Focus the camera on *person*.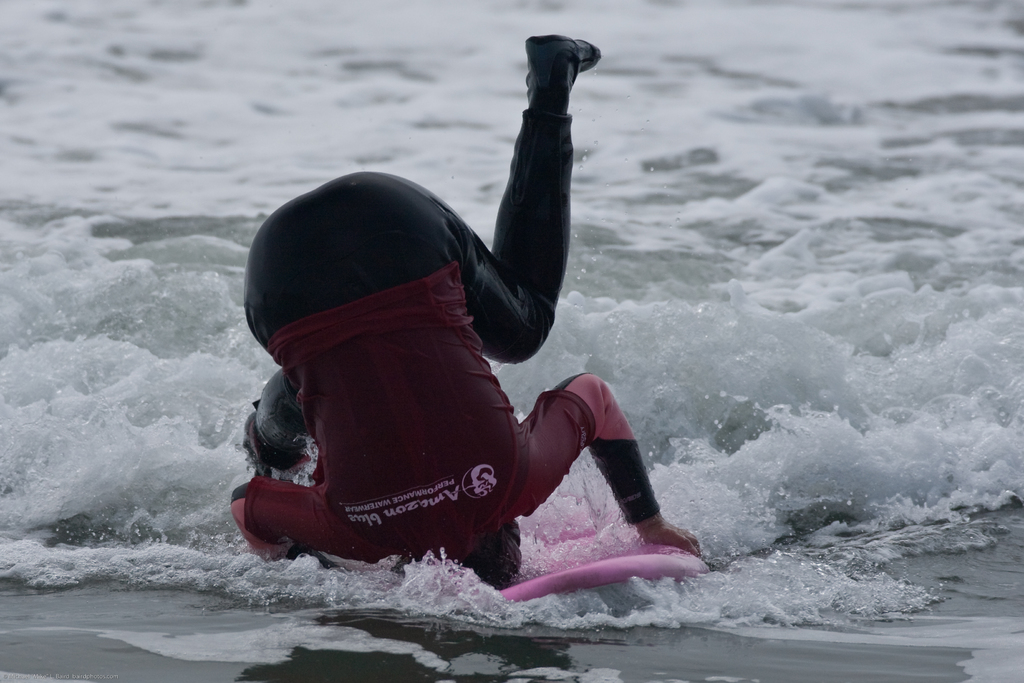
Focus region: region(221, 143, 671, 574).
